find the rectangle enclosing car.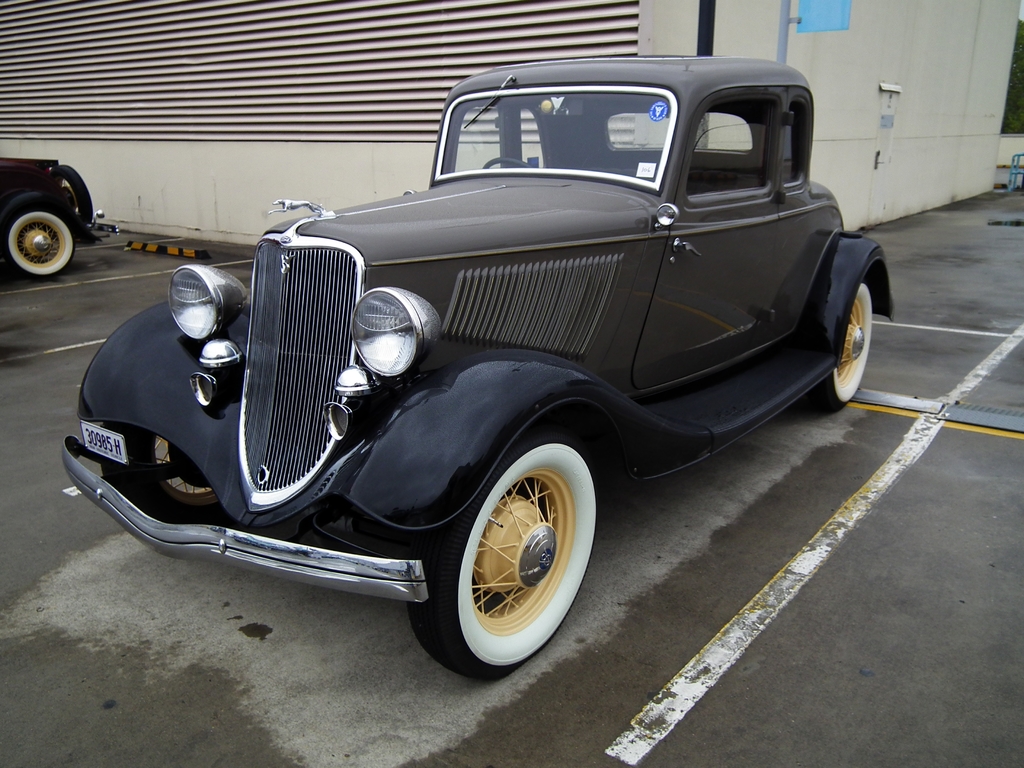
<region>0, 155, 113, 278</region>.
